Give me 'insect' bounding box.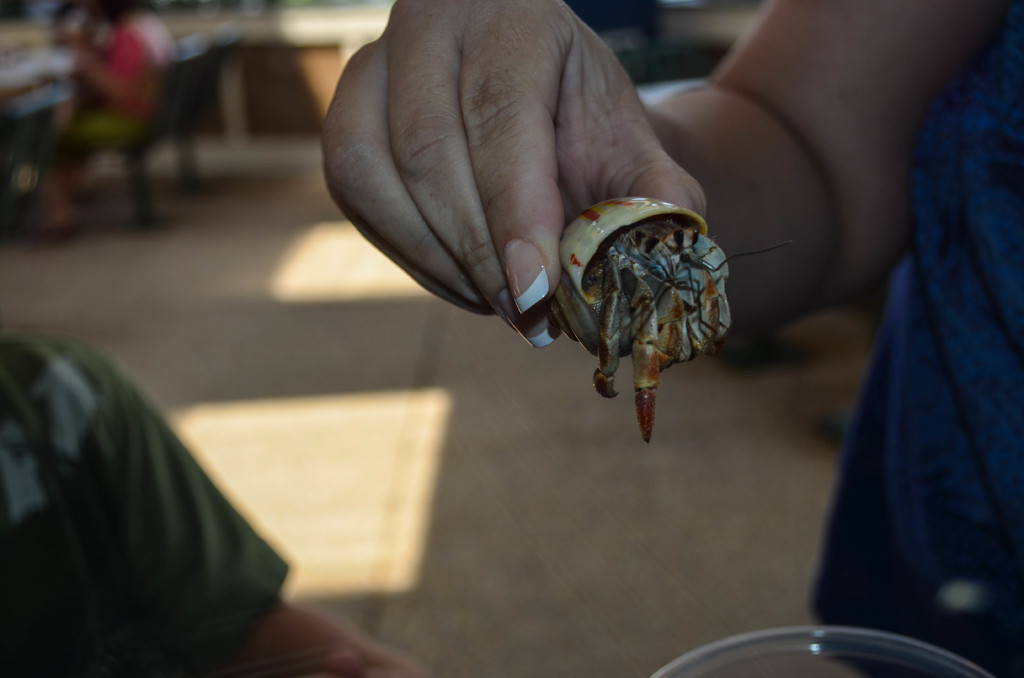
(left=582, top=209, right=798, bottom=444).
